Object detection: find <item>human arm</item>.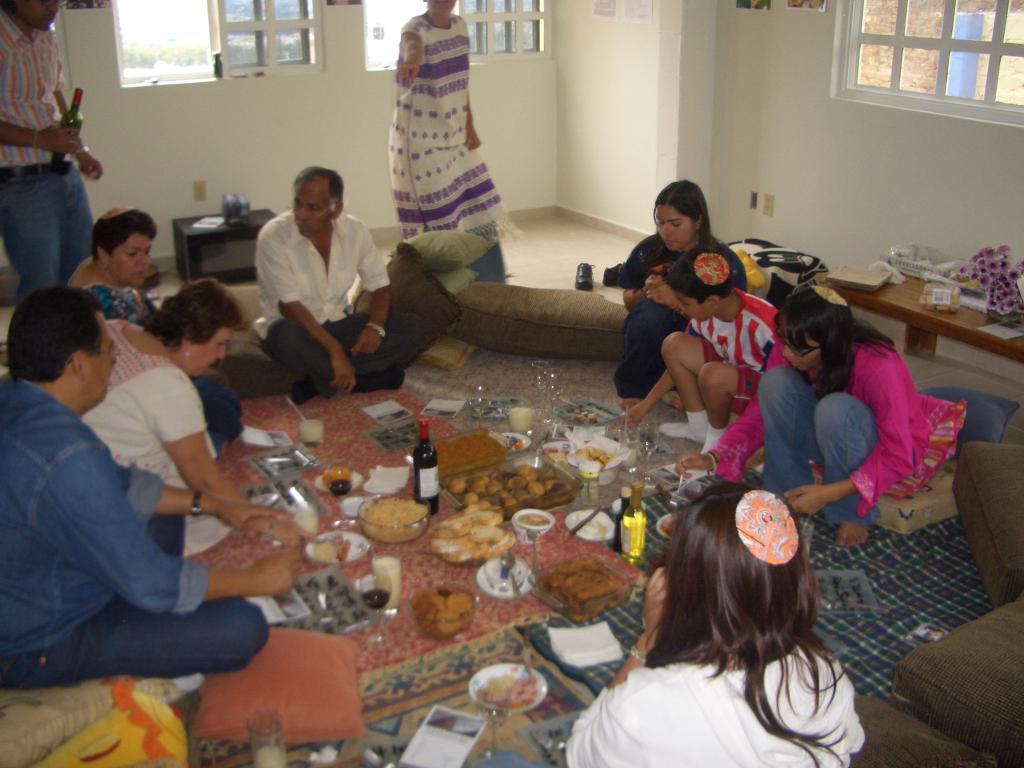
646,268,747,321.
